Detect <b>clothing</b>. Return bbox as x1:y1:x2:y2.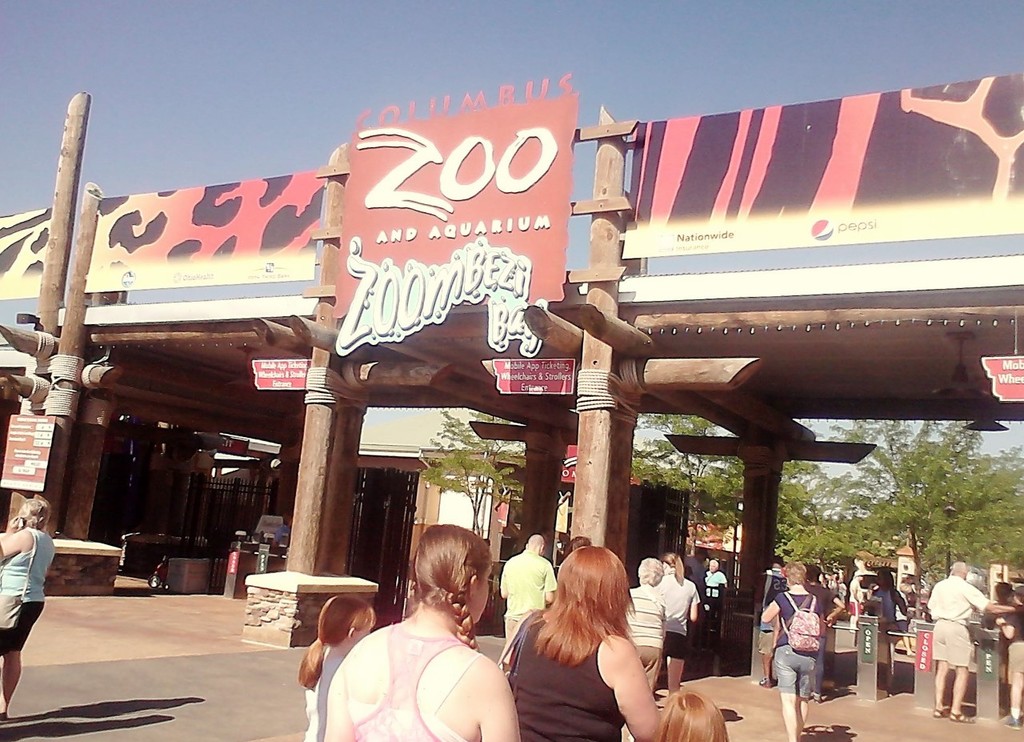
501:549:550:660.
